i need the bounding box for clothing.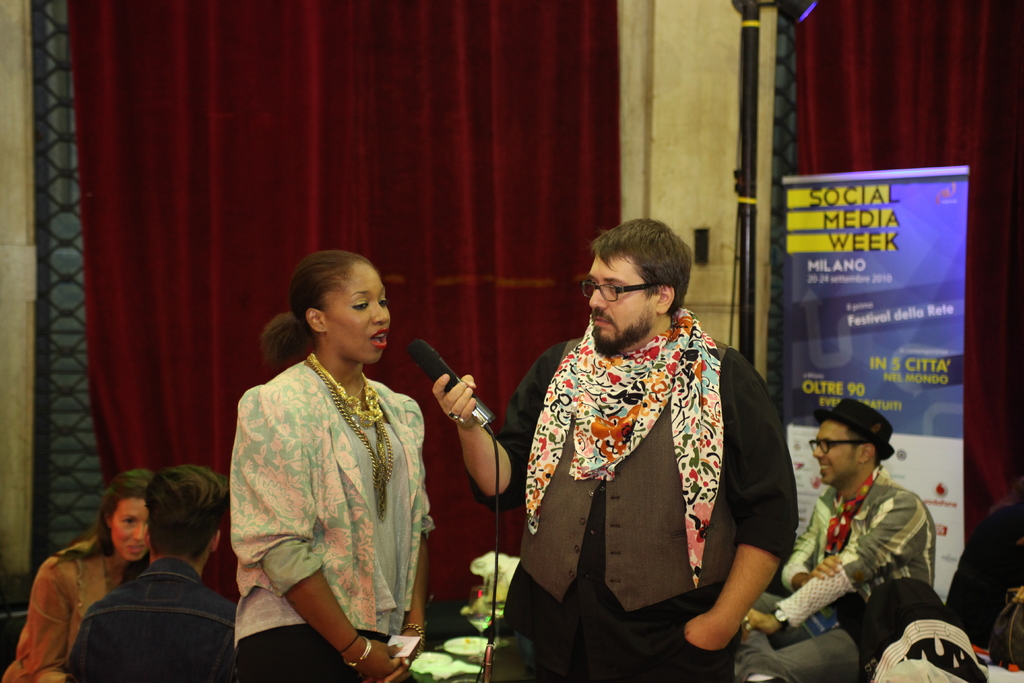
Here it is: 463,309,796,682.
